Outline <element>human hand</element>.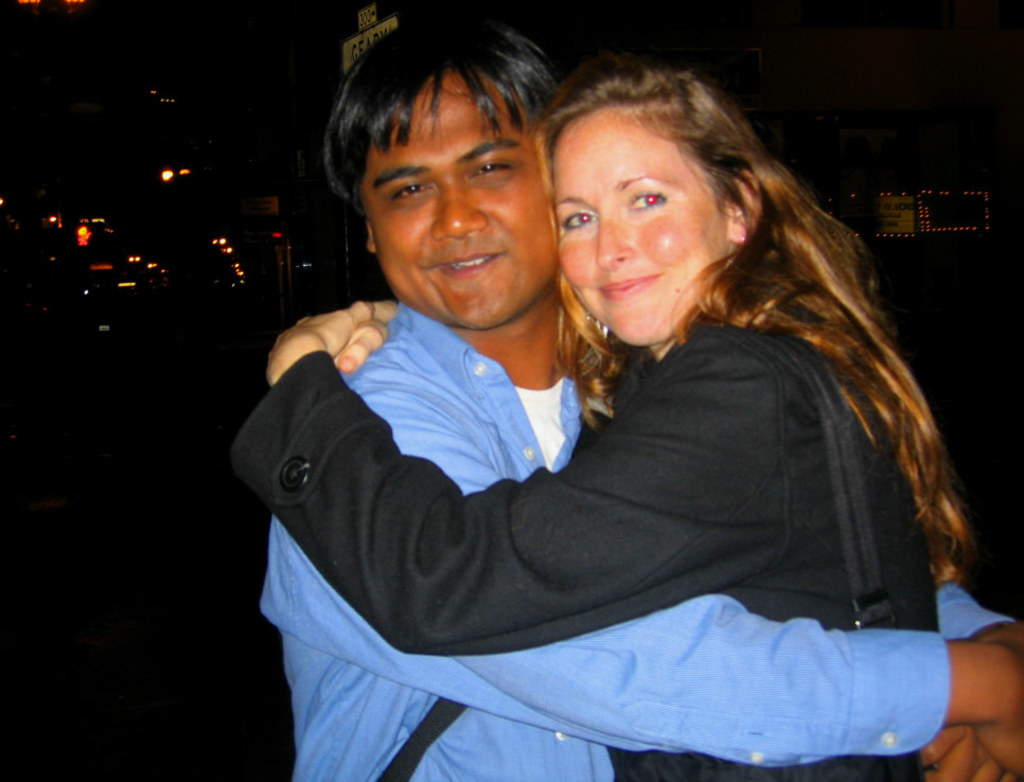
Outline: (978,641,1023,772).
